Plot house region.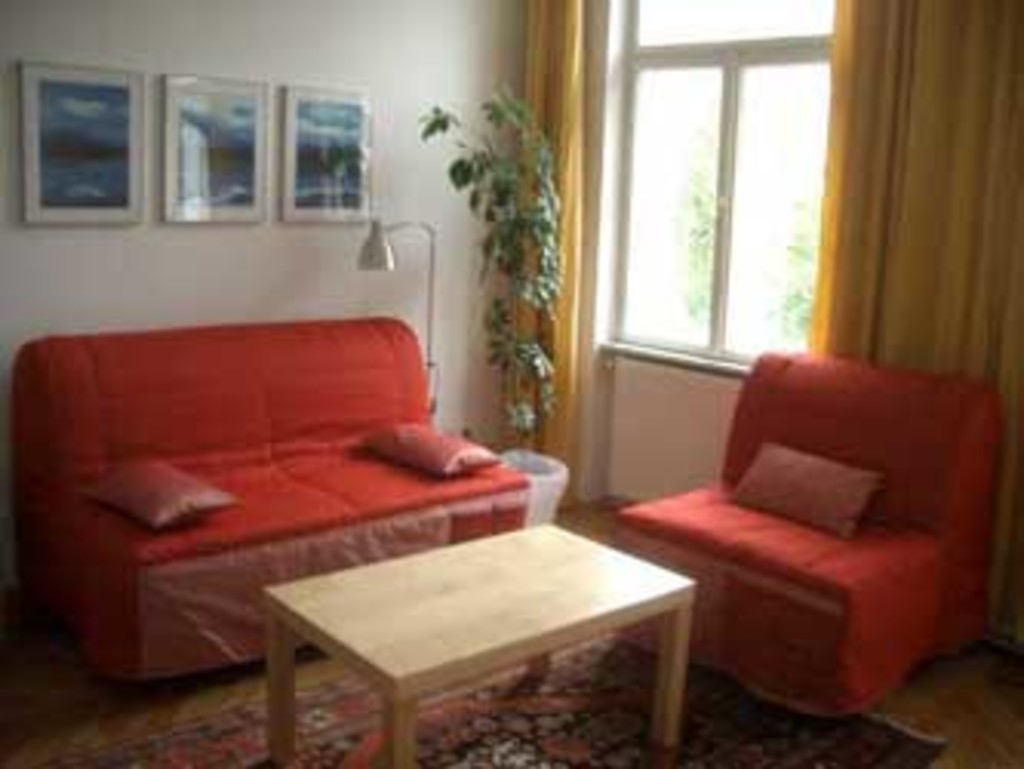
Plotted at {"left": 0, "top": 0, "right": 1009, "bottom": 729}.
